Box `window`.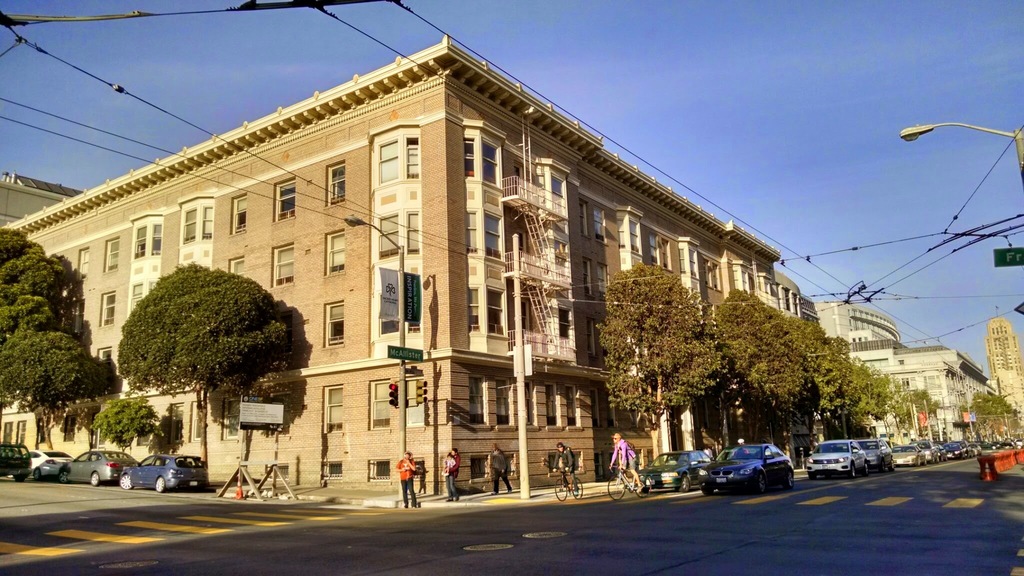
[x1=591, y1=391, x2=595, y2=426].
